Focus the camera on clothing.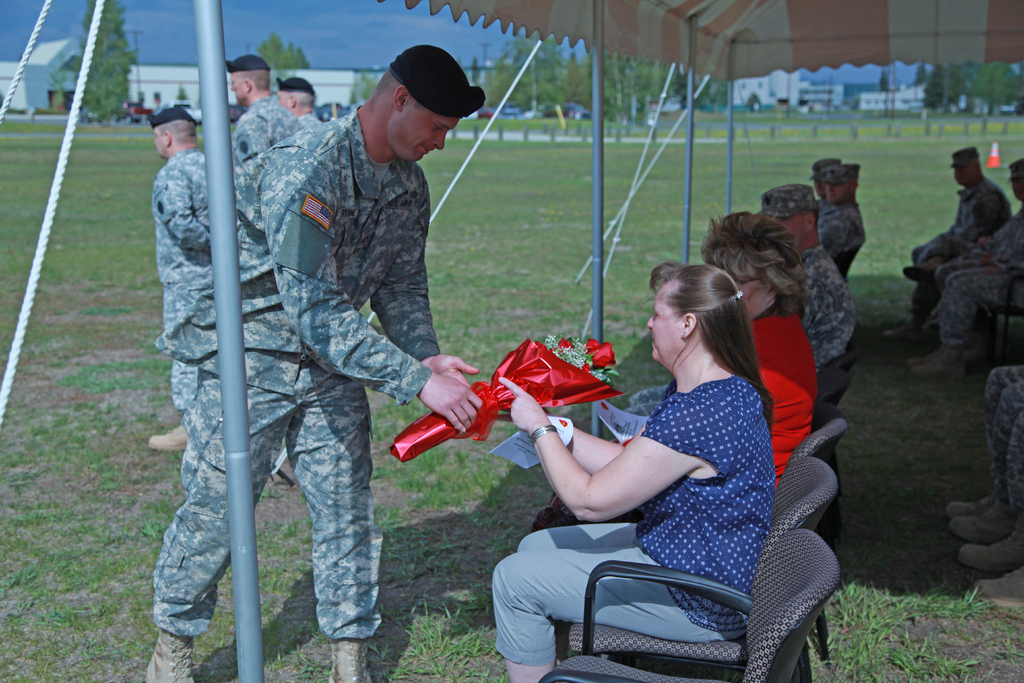
Focus region: locate(998, 350, 1023, 464).
